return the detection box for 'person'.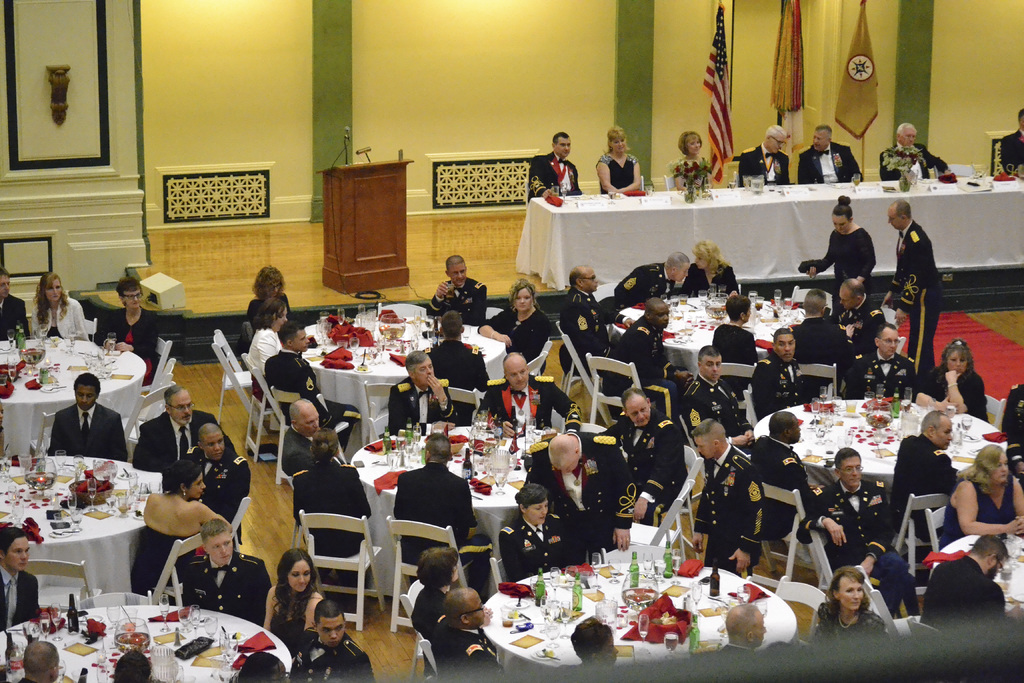
573/623/614/669.
